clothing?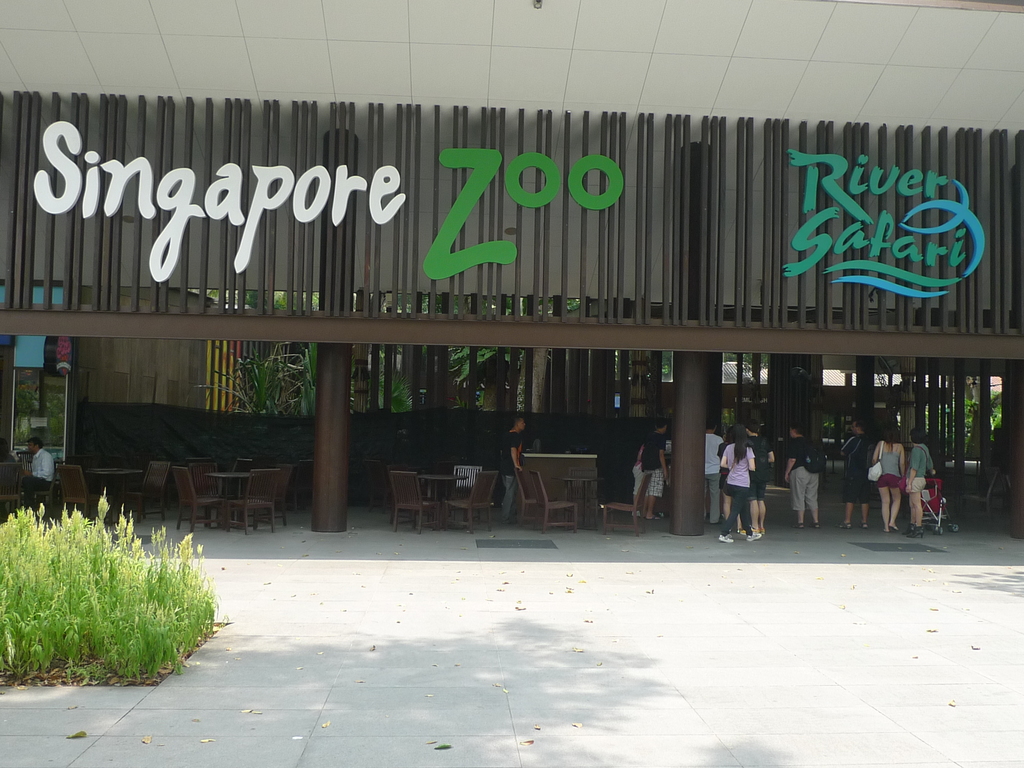
749/439/779/499
